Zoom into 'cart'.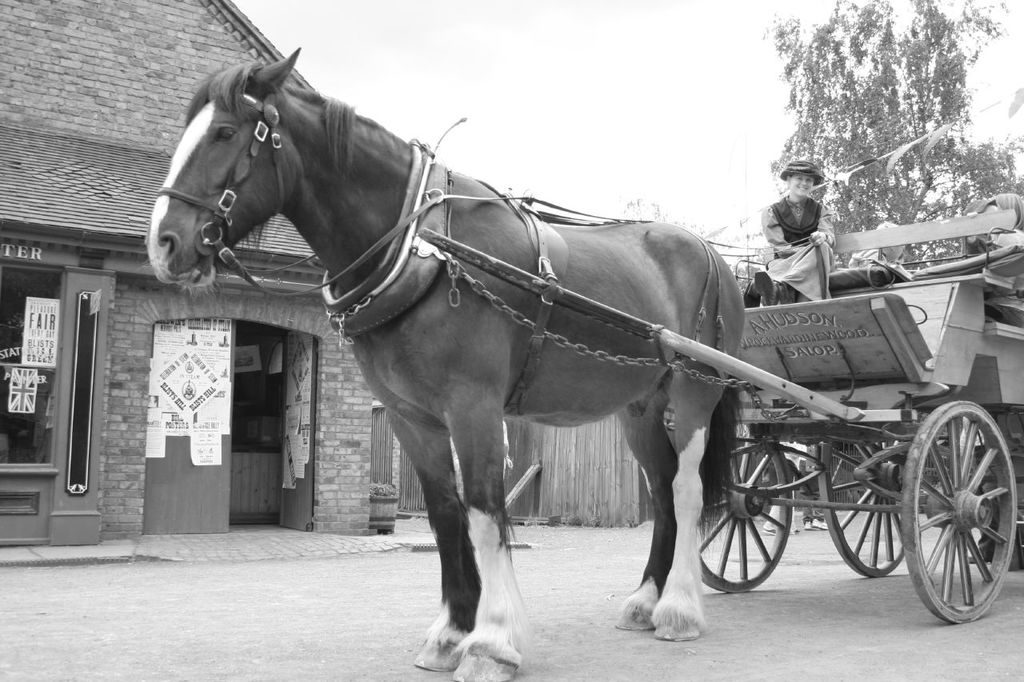
Zoom target: bbox=(306, 207, 1023, 623).
